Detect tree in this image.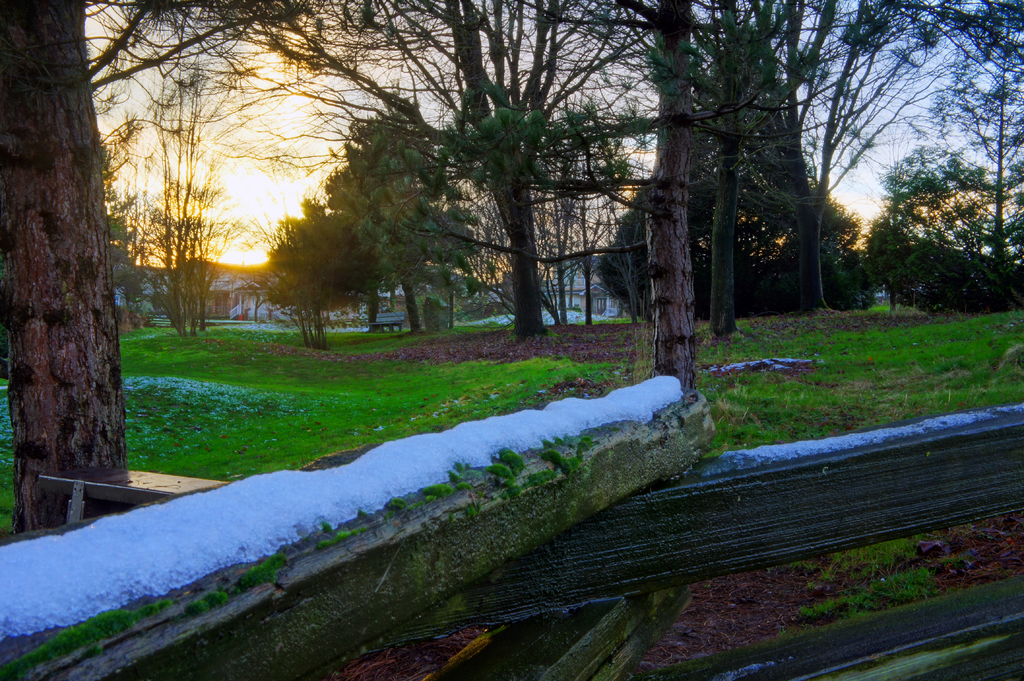
Detection: box=[180, 0, 886, 344].
